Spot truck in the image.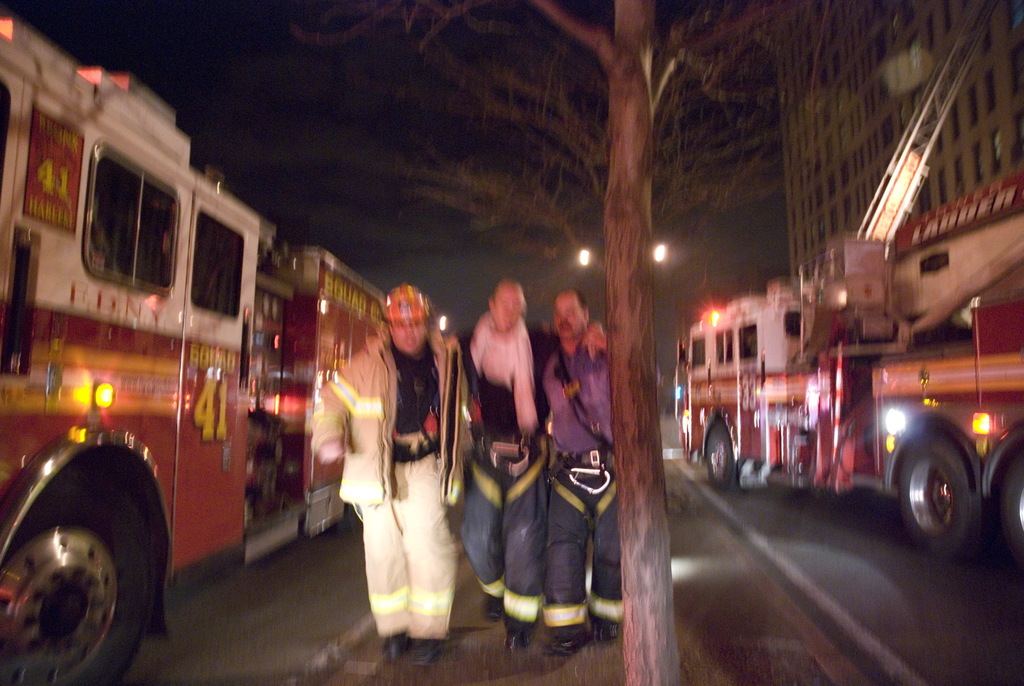
truck found at box=[710, 277, 999, 566].
